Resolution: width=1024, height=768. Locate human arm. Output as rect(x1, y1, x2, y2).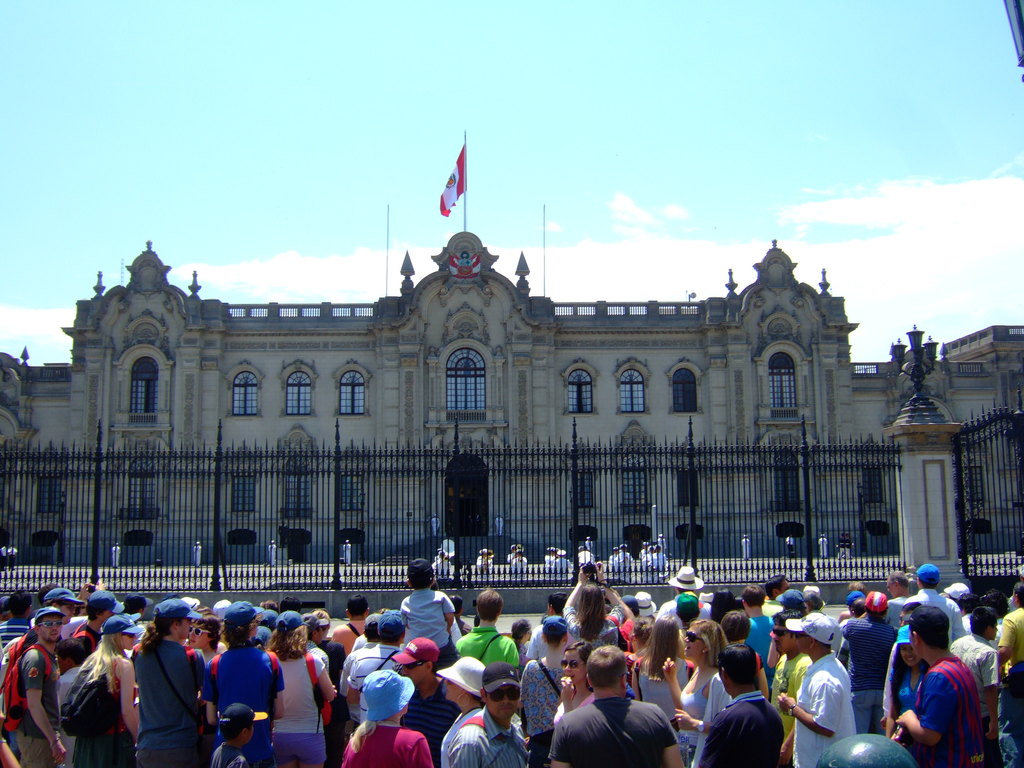
rect(329, 626, 345, 647).
